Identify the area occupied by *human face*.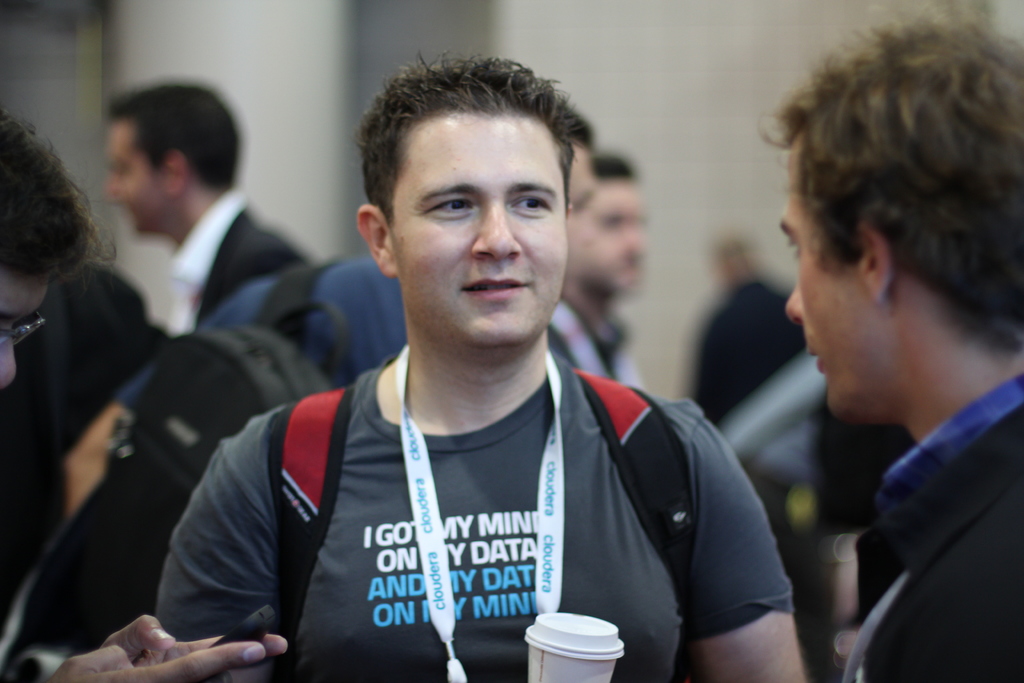
Area: Rect(576, 181, 648, 298).
